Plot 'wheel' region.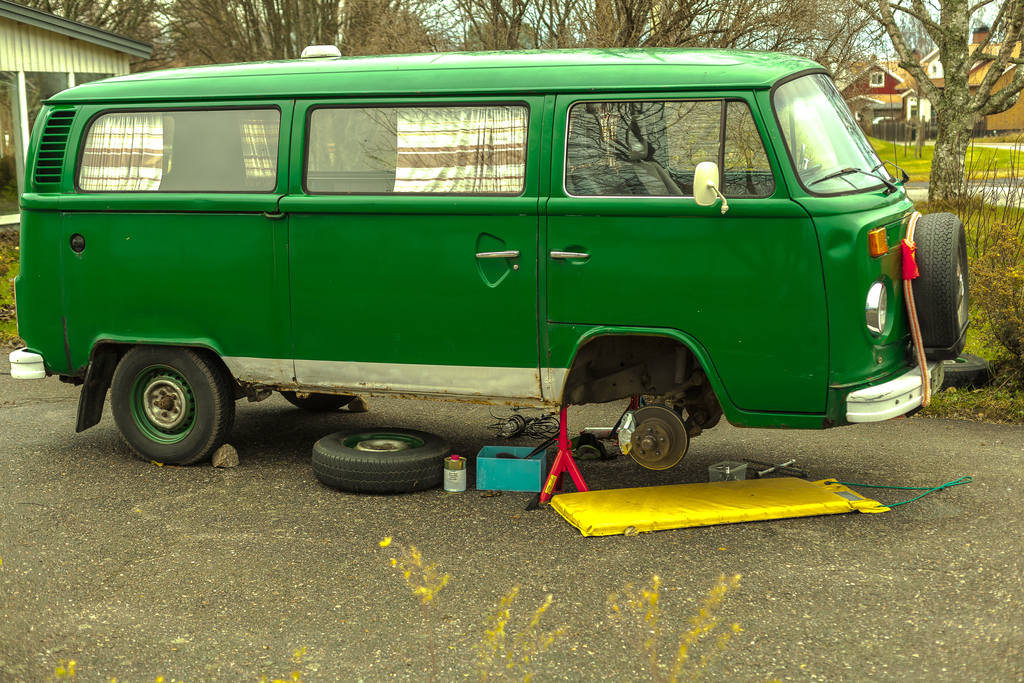
Plotted at bbox=[911, 212, 972, 361].
